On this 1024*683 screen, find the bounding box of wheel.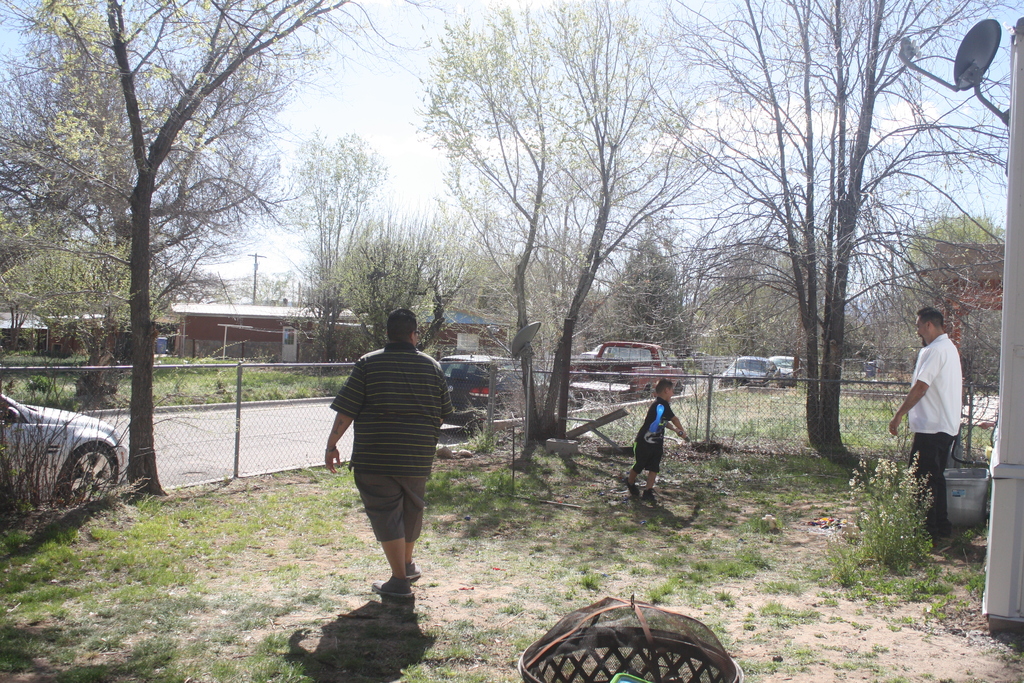
Bounding box: <box>33,434,113,516</box>.
